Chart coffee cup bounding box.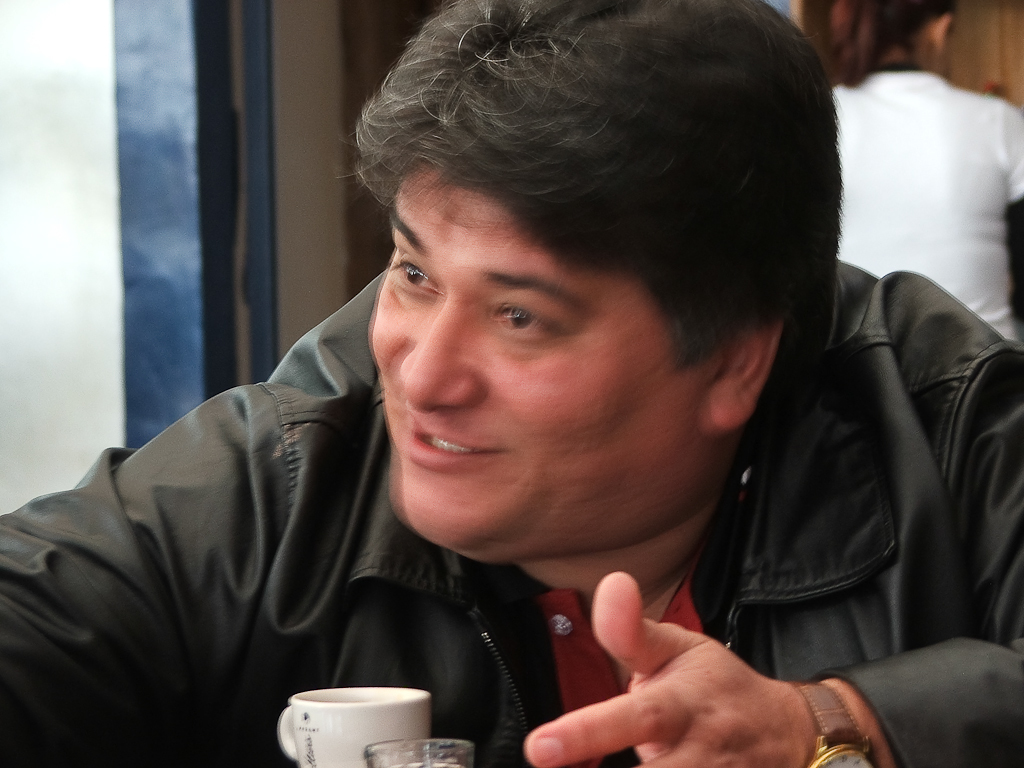
Charted: [left=277, top=680, right=433, bottom=767].
